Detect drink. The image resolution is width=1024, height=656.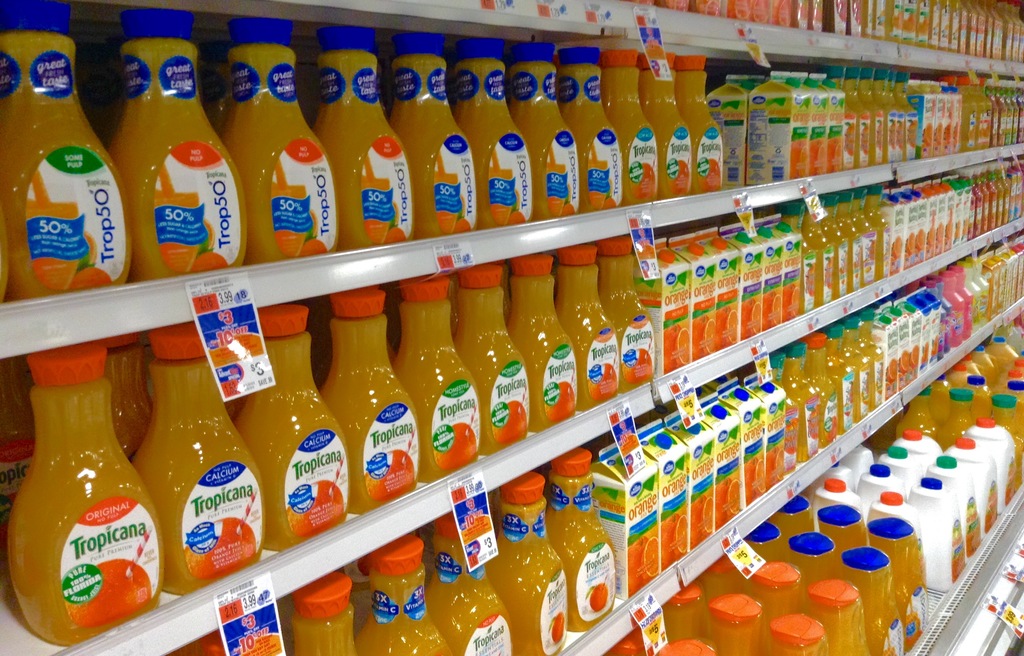
[597, 238, 655, 397].
